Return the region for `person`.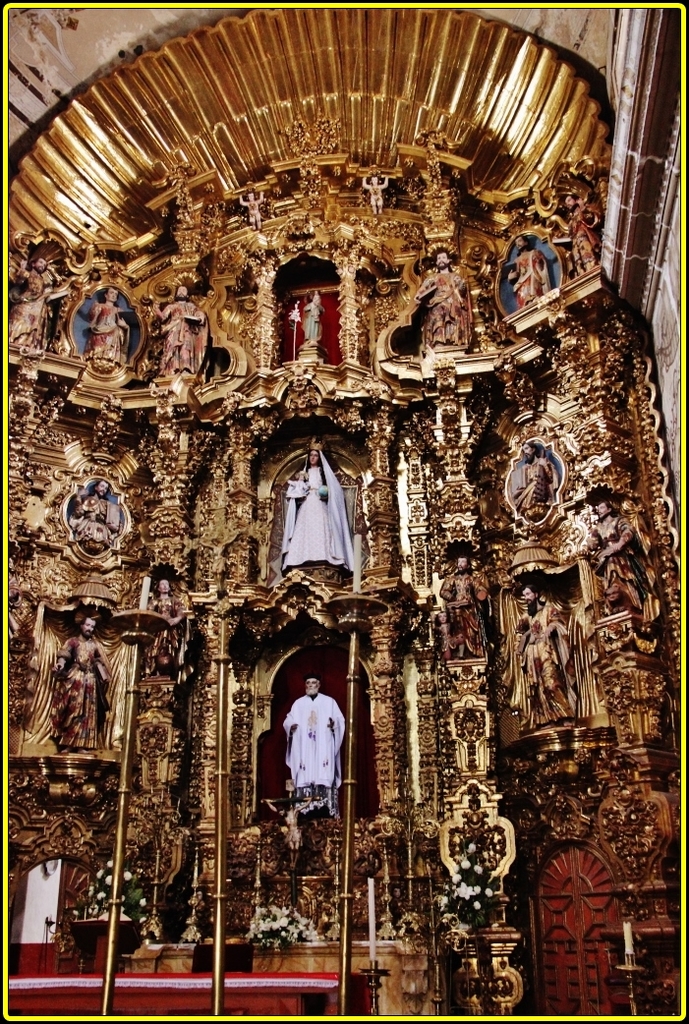
[left=57, top=611, right=107, bottom=748].
